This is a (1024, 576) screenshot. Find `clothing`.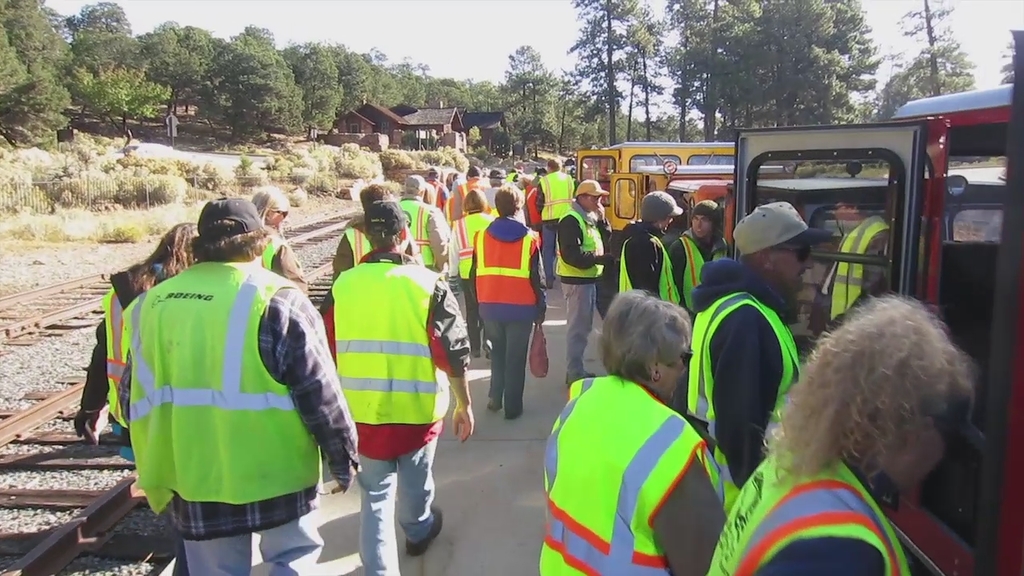
Bounding box: (521, 179, 549, 244).
